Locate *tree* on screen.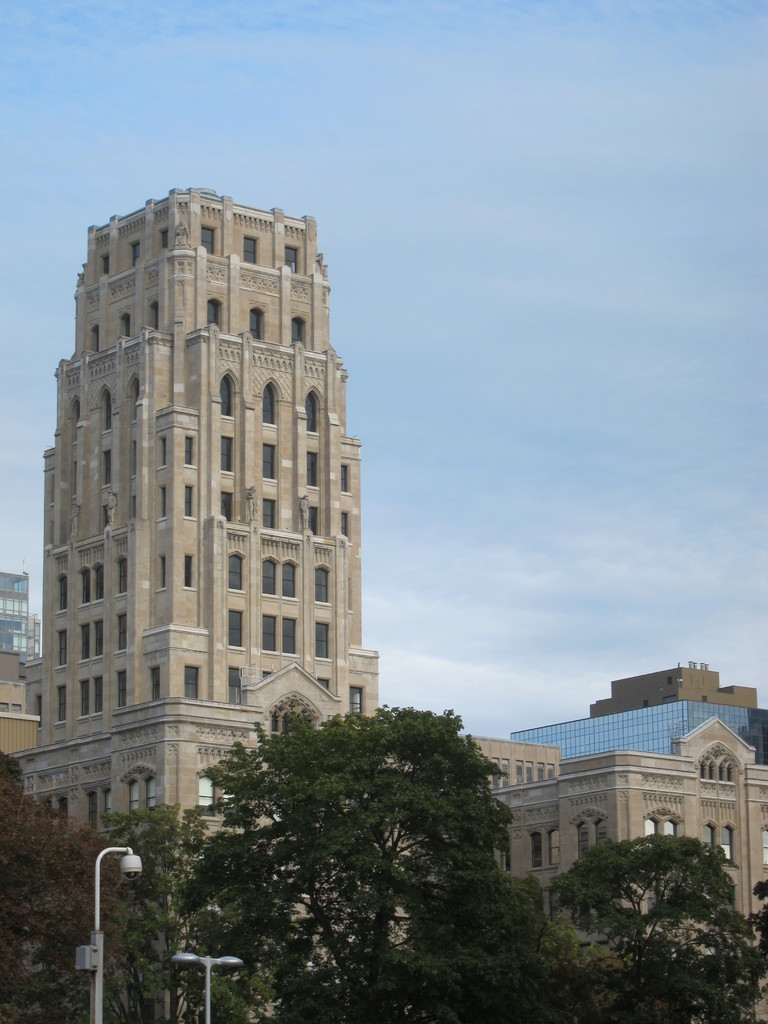
On screen at l=195, t=827, r=307, b=1023.
